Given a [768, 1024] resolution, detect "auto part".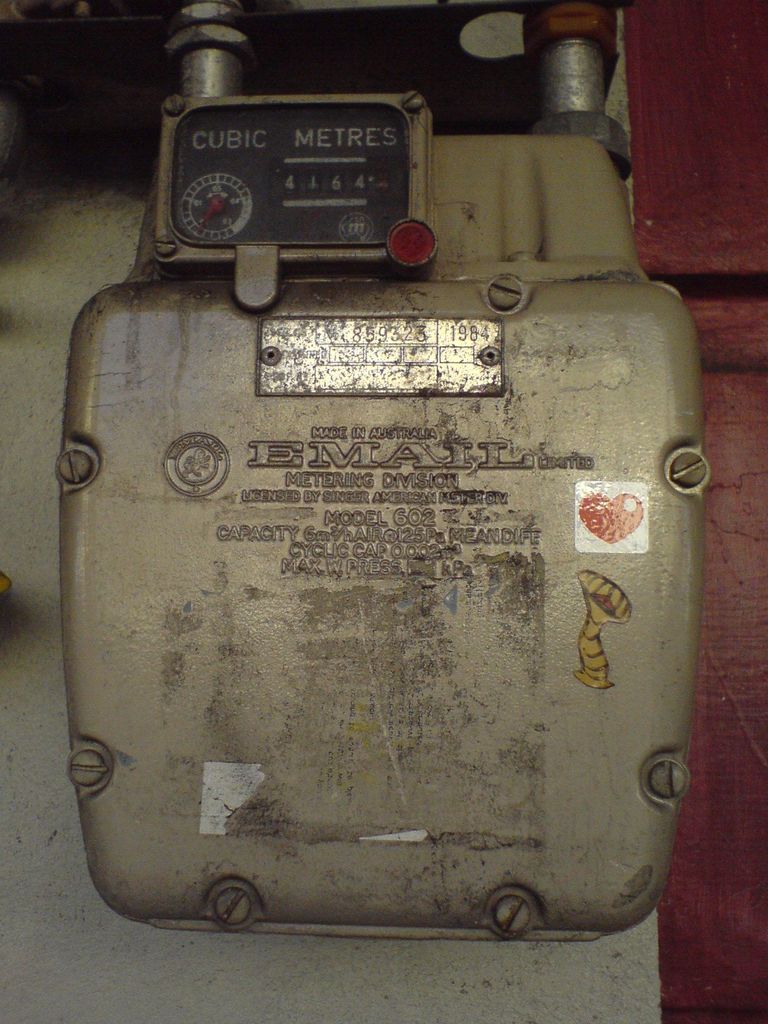
Rect(60, 1, 642, 947).
